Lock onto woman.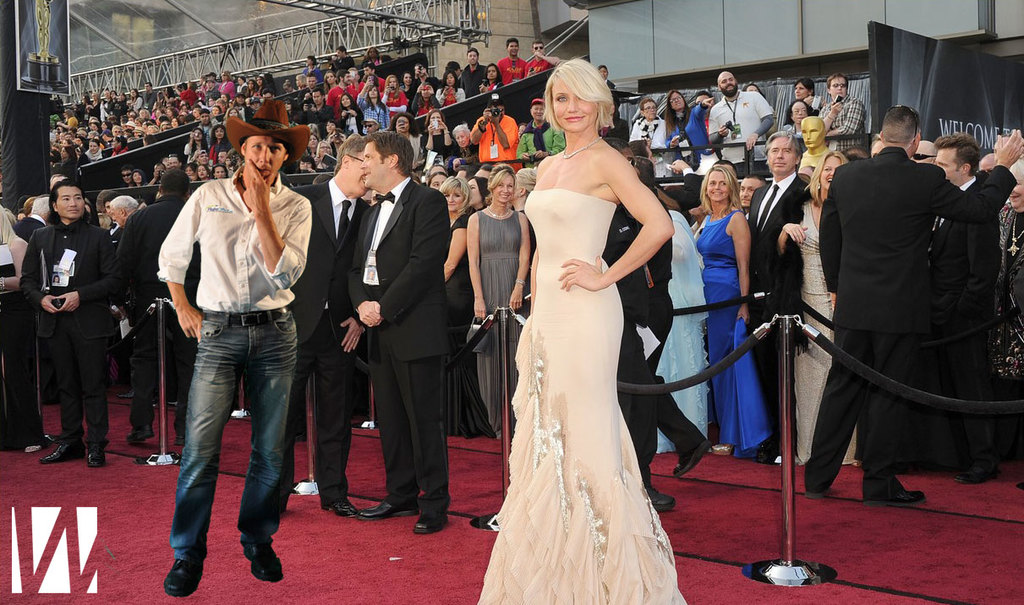
Locked: <region>249, 78, 259, 95</region>.
